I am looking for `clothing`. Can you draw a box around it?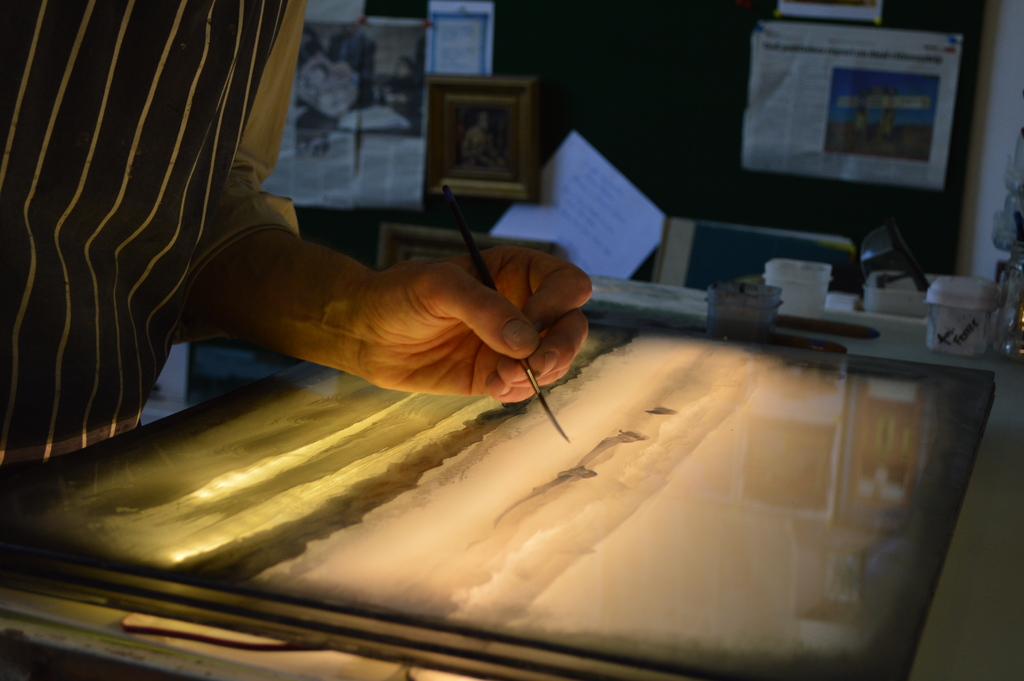
Sure, the bounding box is [left=0, top=0, right=312, bottom=510].
